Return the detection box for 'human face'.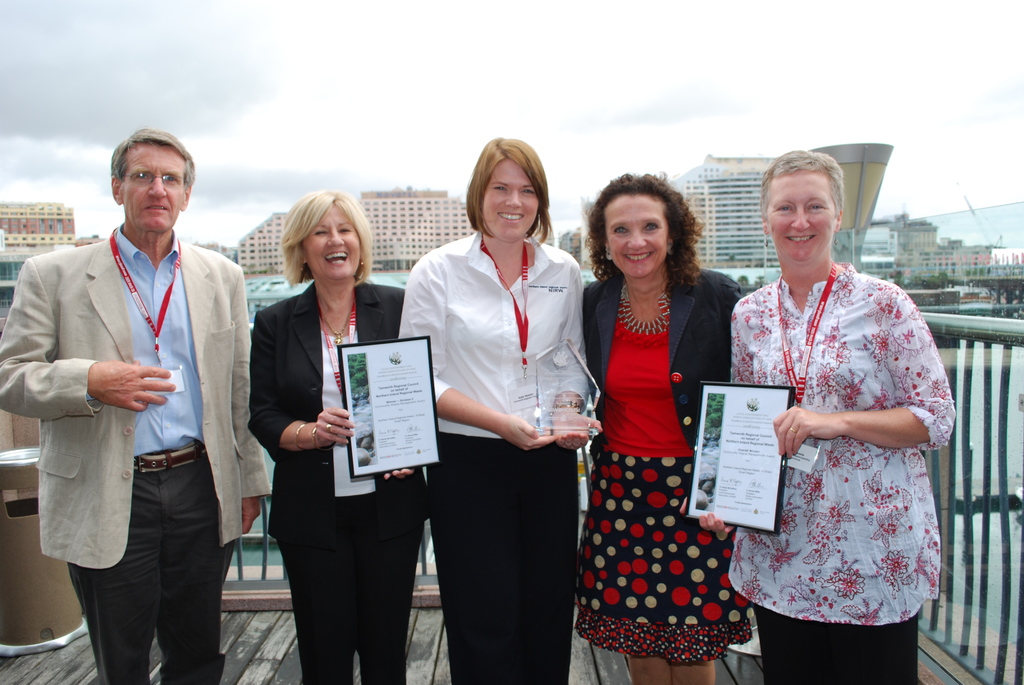
bbox=[767, 175, 838, 267].
